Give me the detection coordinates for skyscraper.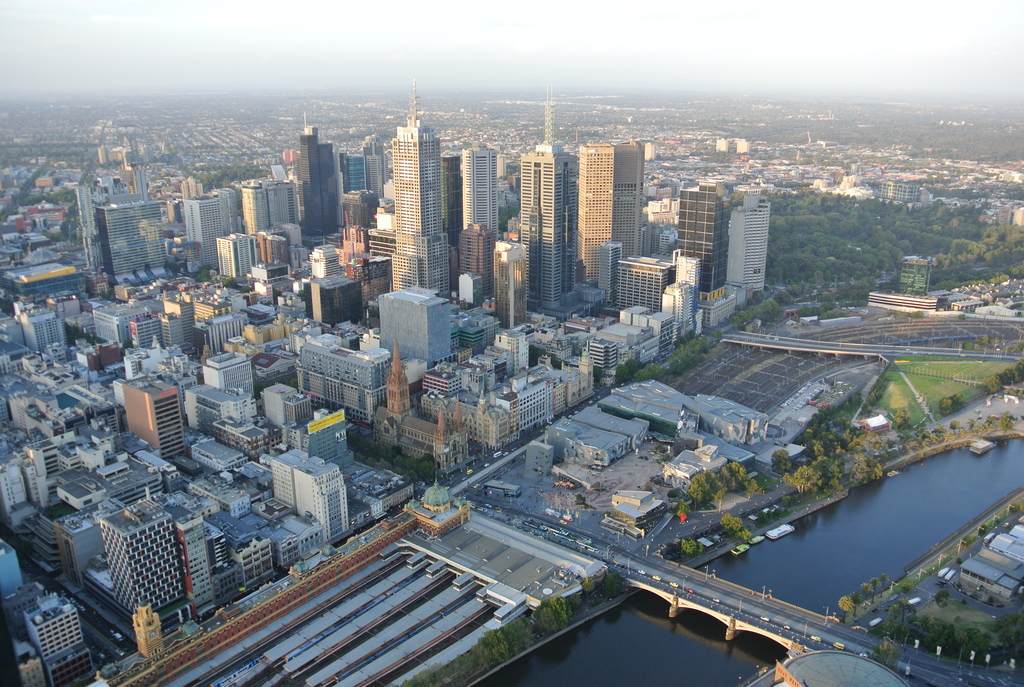
447/127/502/301.
